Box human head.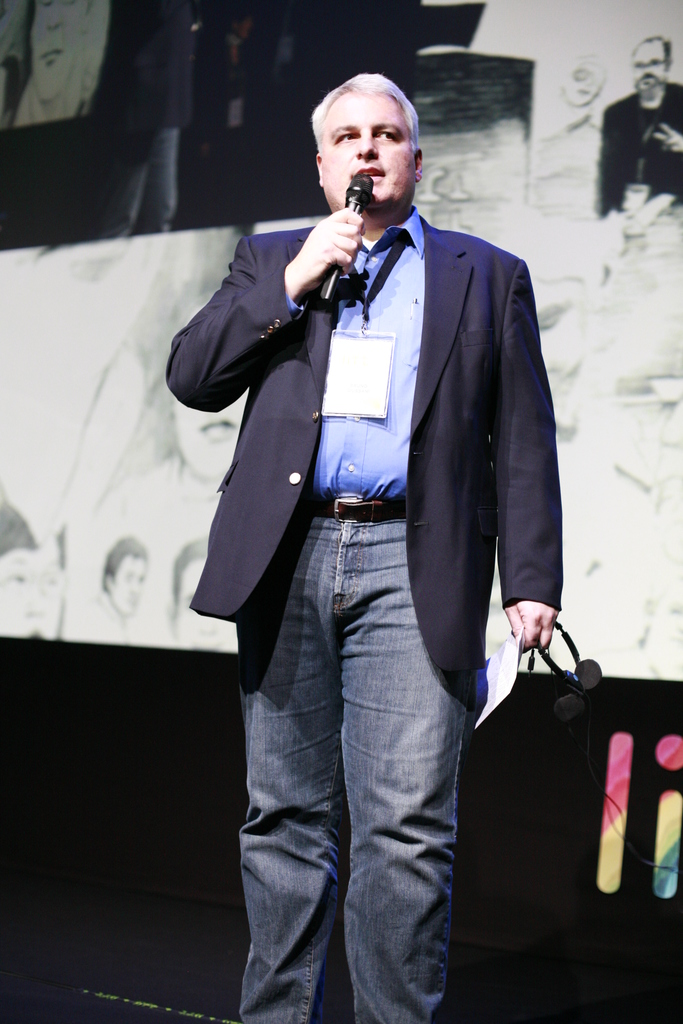
{"left": 165, "top": 533, "right": 239, "bottom": 657}.
